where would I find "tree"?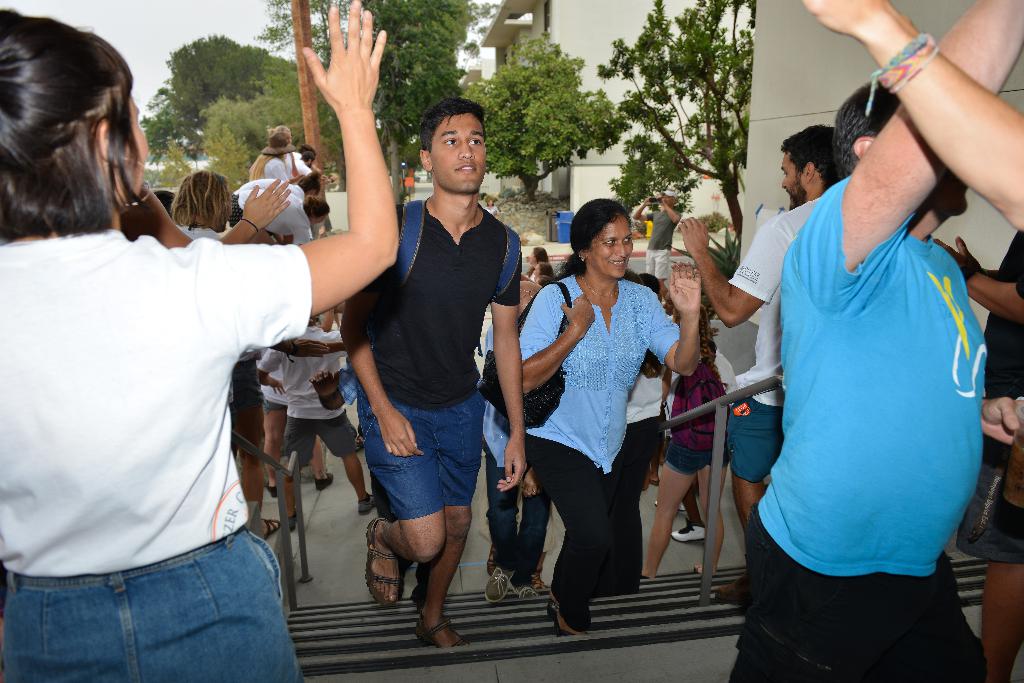
At x1=251 y1=1 x2=355 y2=67.
